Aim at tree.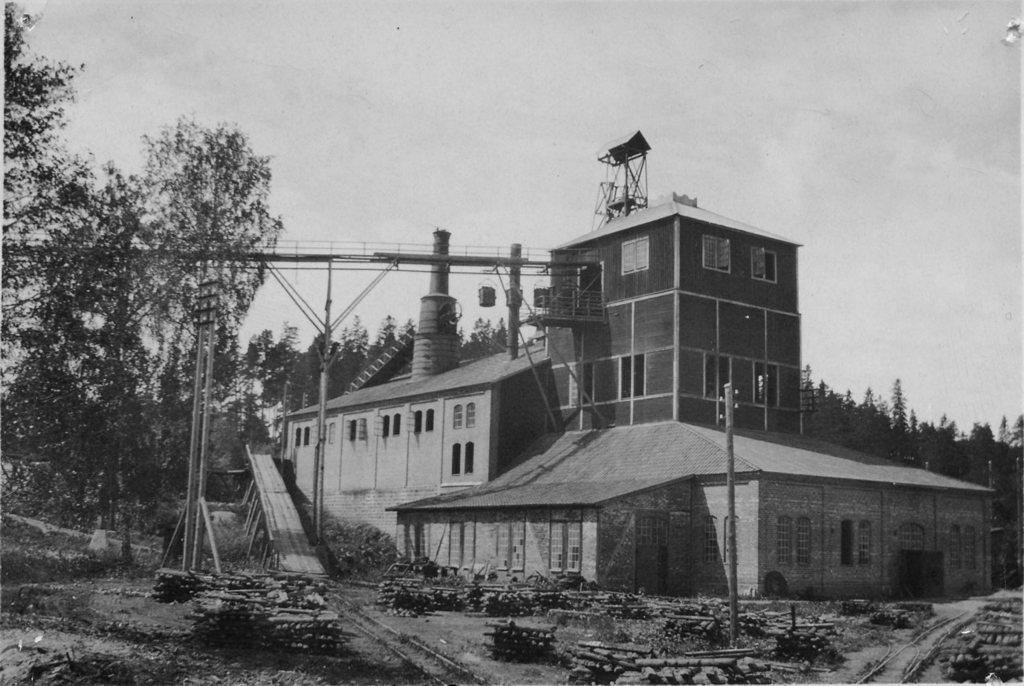
Aimed at (left=44, top=115, right=336, bottom=524).
